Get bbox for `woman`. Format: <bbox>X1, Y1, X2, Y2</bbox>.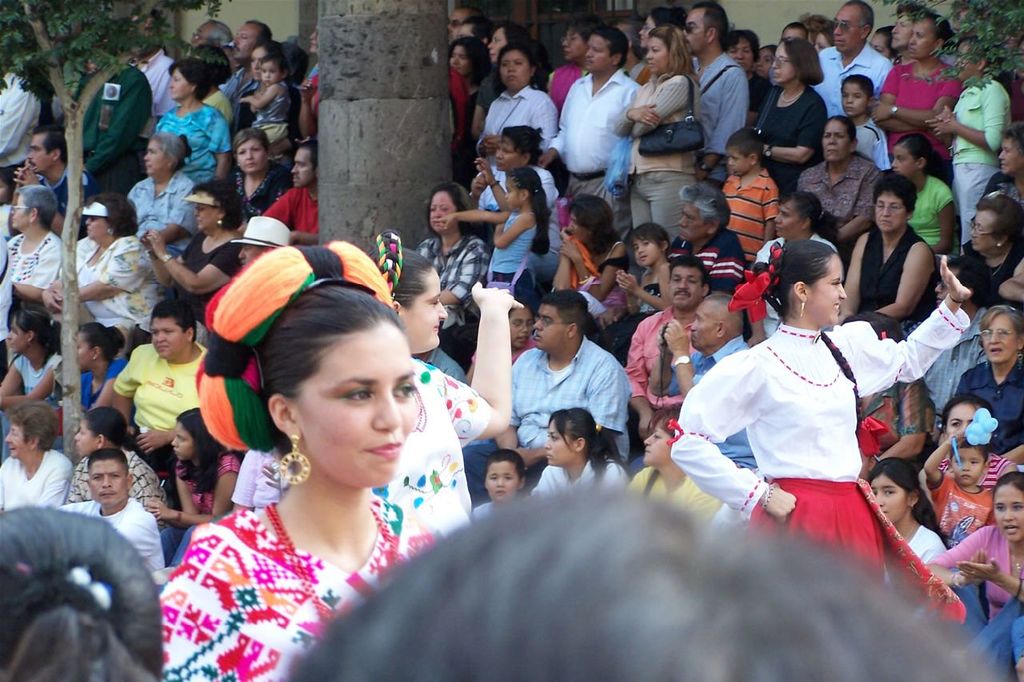
<bbox>752, 199, 850, 331</bbox>.
